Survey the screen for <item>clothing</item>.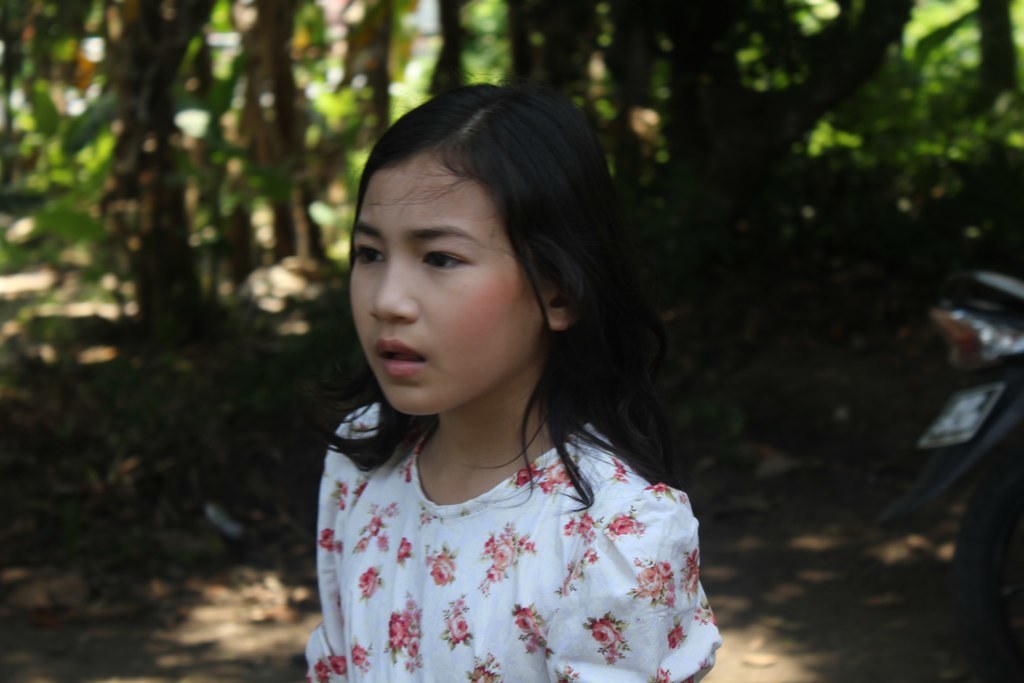
Survey found: {"left": 277, "top": 373, "right": 714, "bottom": 672}.
